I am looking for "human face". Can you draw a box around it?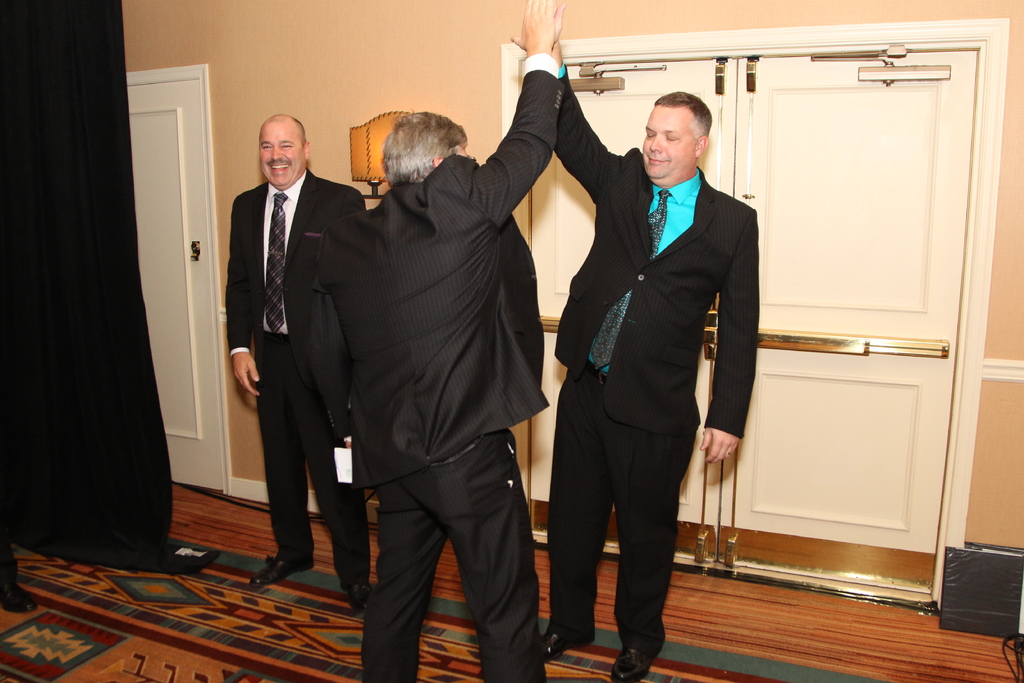
Sure, the bounding box is 641 108 694 180.
